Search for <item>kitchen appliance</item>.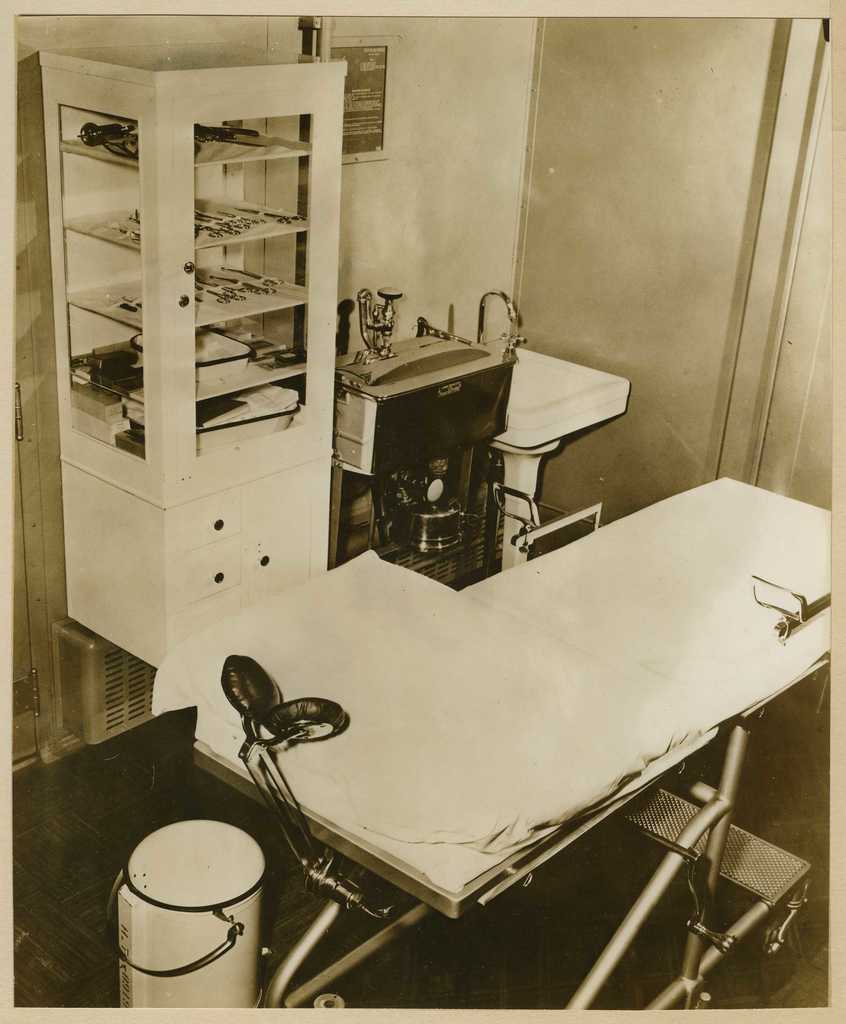
Found at select_region(107, 813, 259, 1014).
